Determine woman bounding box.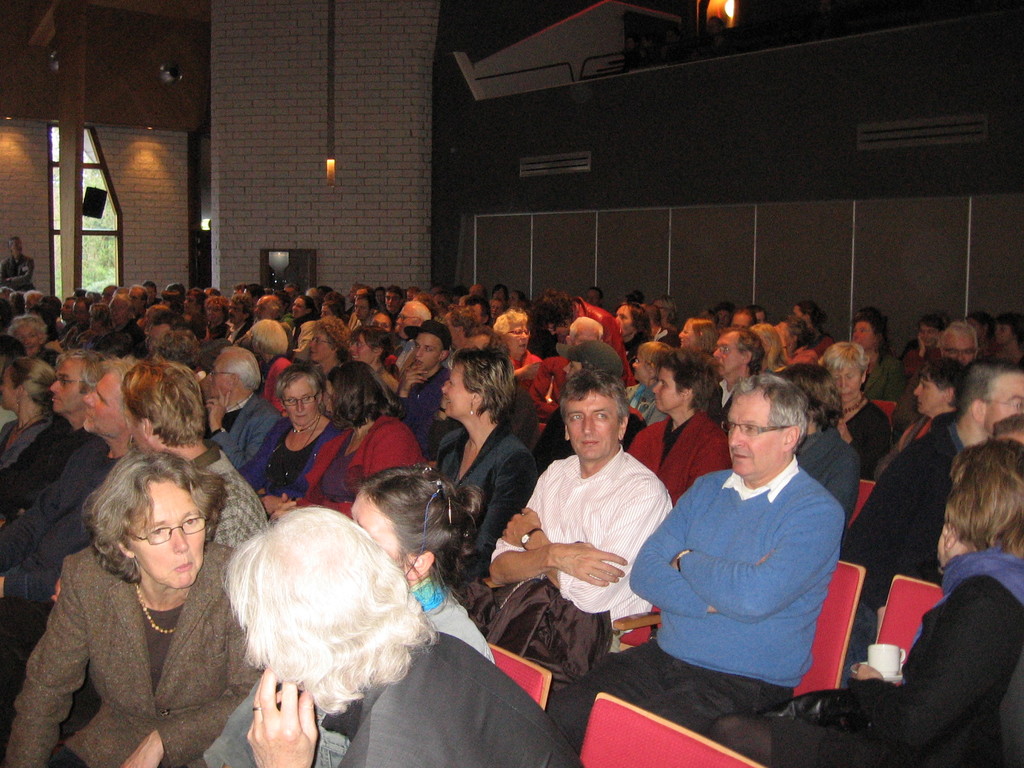
Determined: [x1=307, y1=316, x2=355, y2=387].
